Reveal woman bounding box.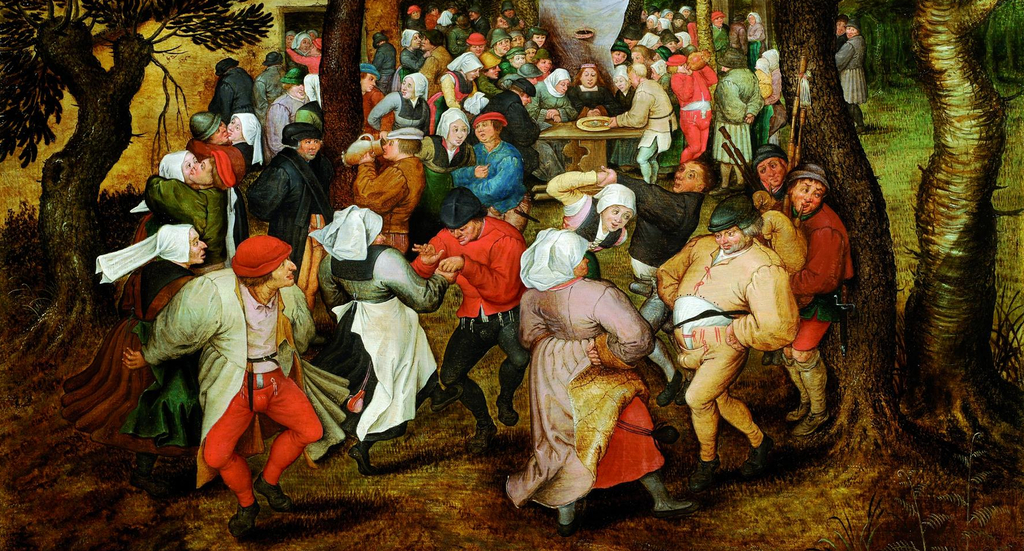
Revealed: [189, 114, 263, 186].
